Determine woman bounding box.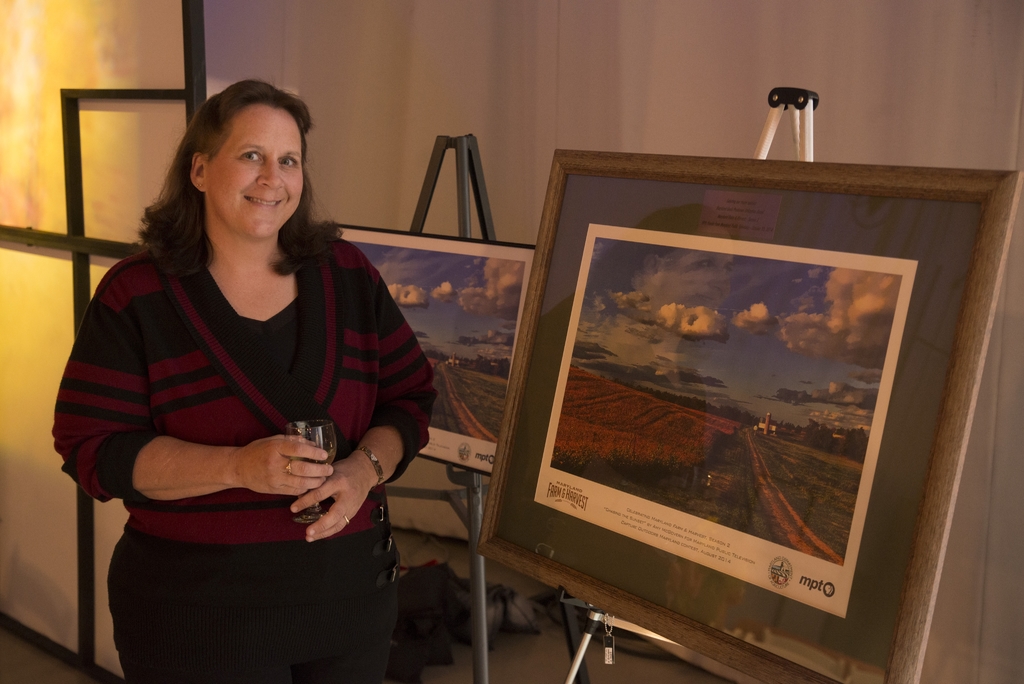
Determined: 52, 80, 429, 683.
